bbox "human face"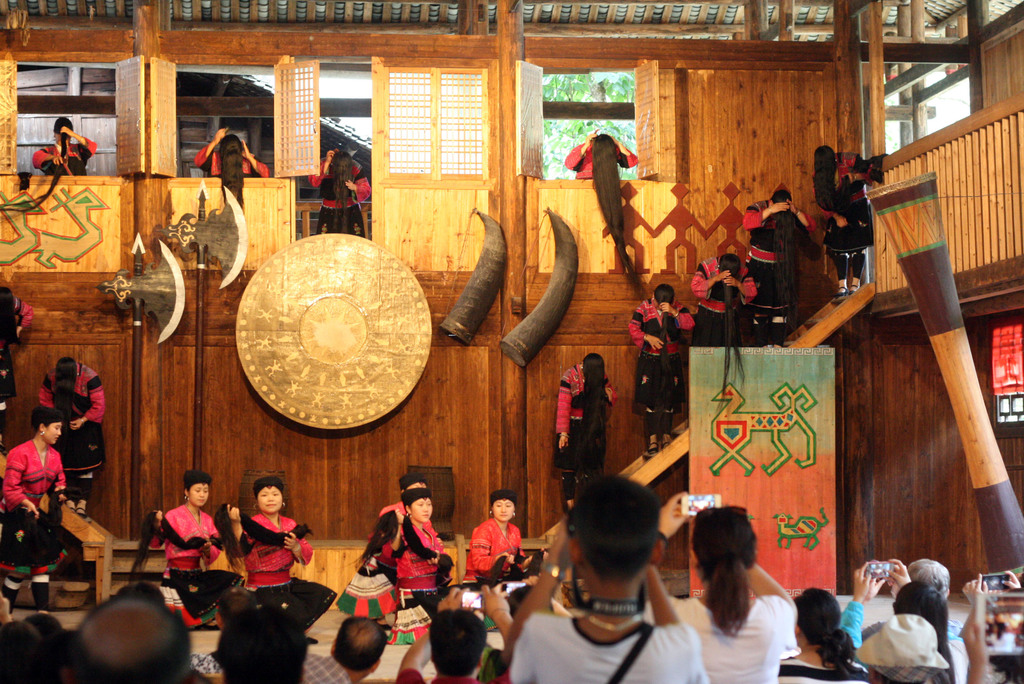
[490,499,517,525]
